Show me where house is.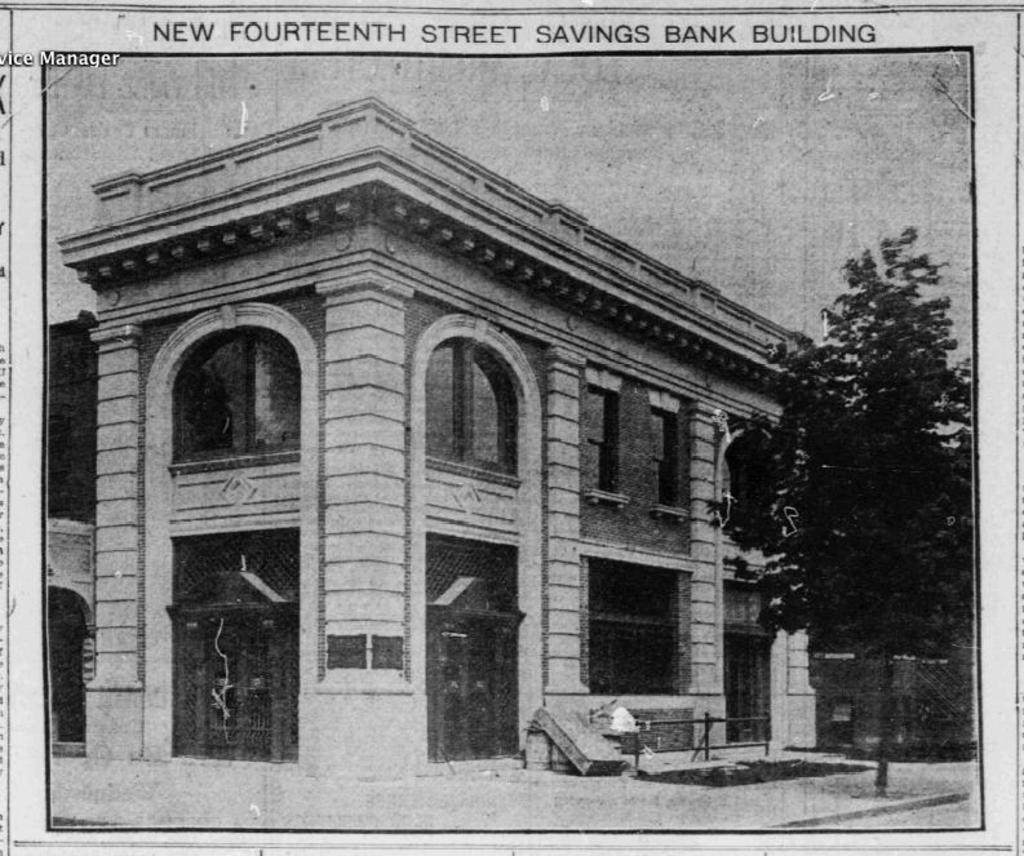
house is at [72,62,888,829].
